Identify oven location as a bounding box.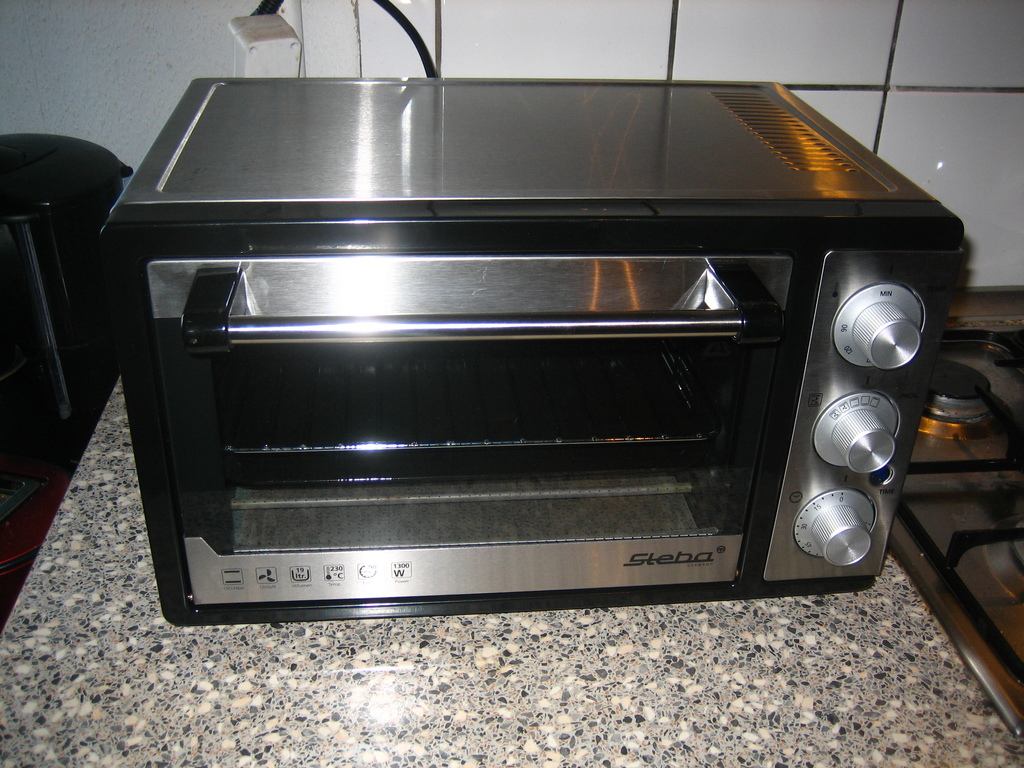
96, 71, 964, 625.
